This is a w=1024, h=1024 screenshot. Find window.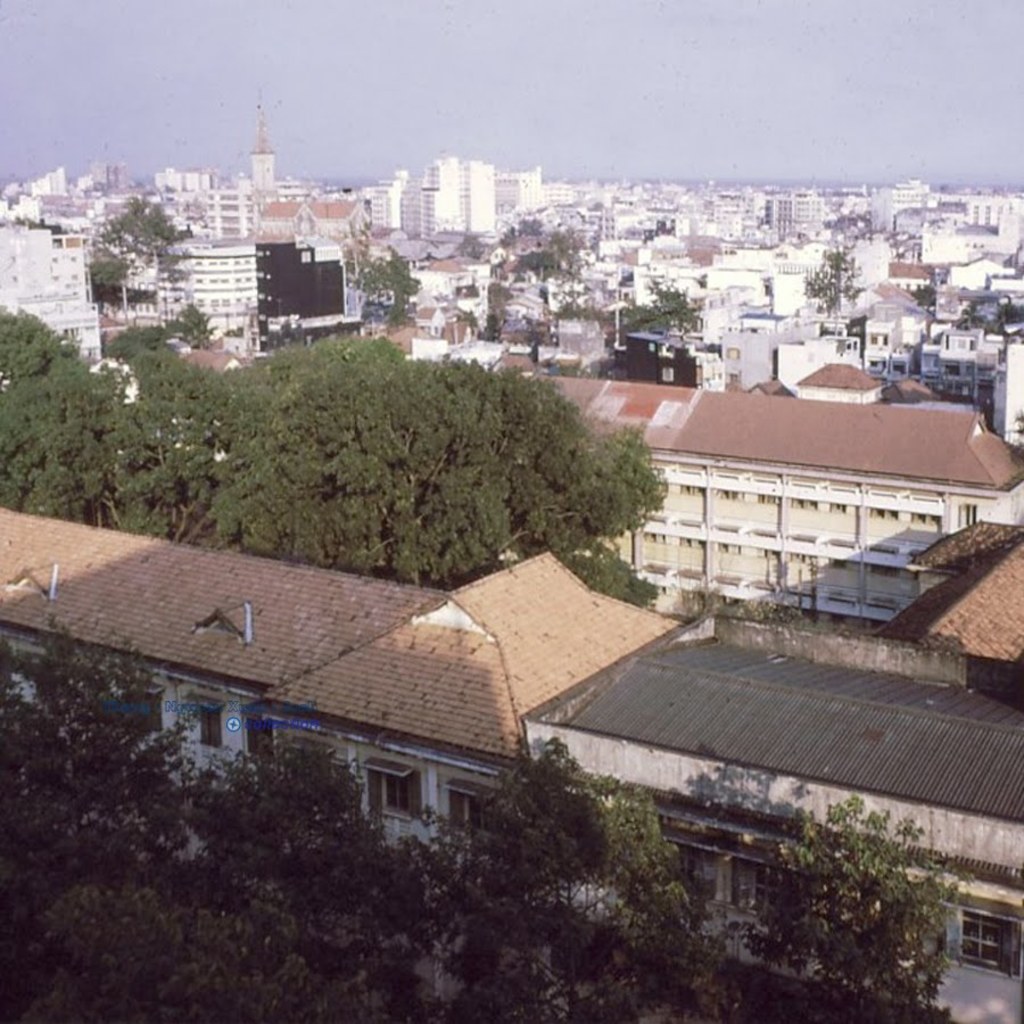
Bounding box: bbox=(825, 544, 857, 563).
